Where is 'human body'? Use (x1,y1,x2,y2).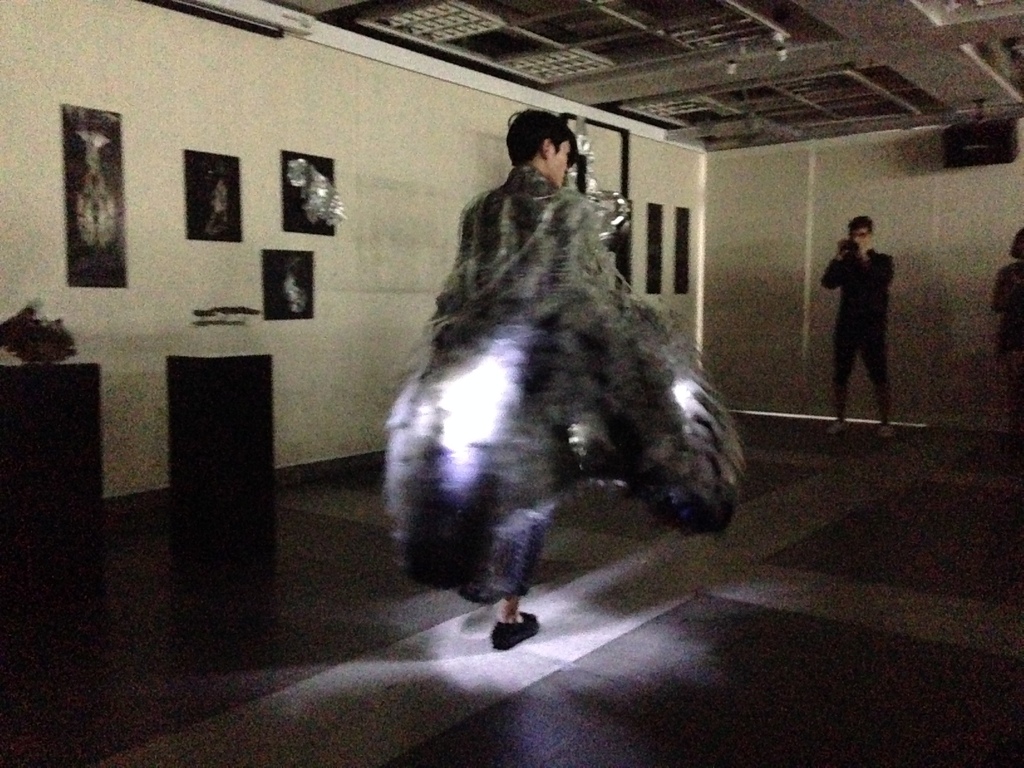
(992,262,1023,440).
